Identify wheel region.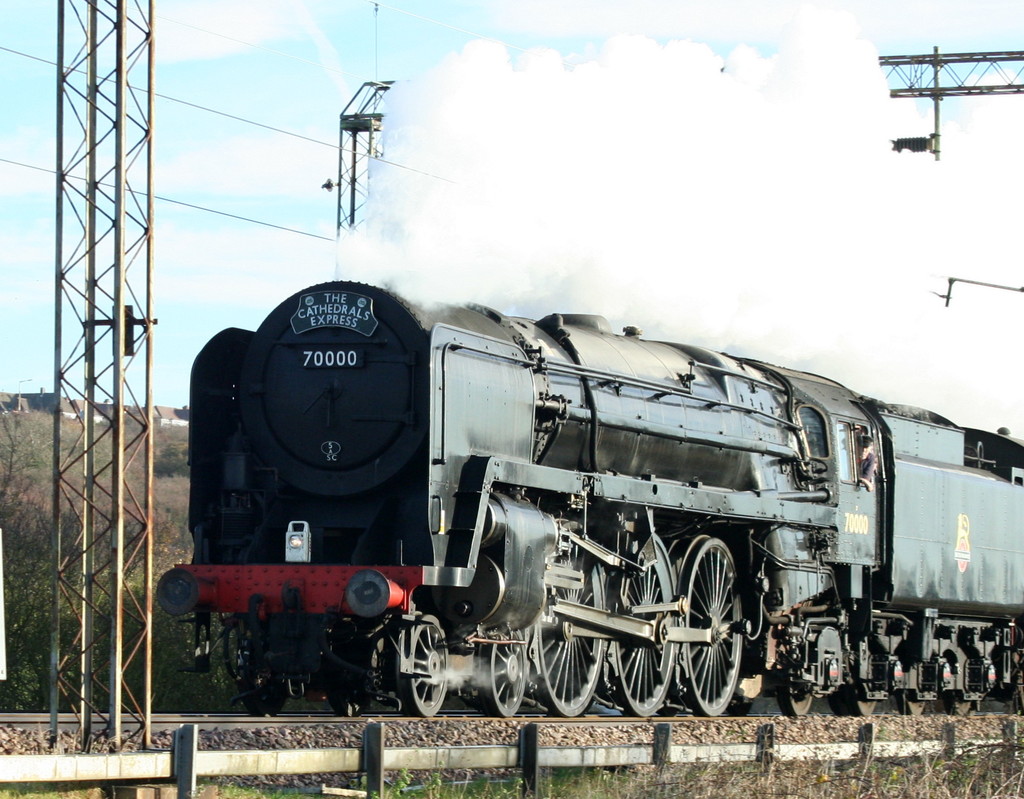
Region: box(481, 632, 525, 716).
